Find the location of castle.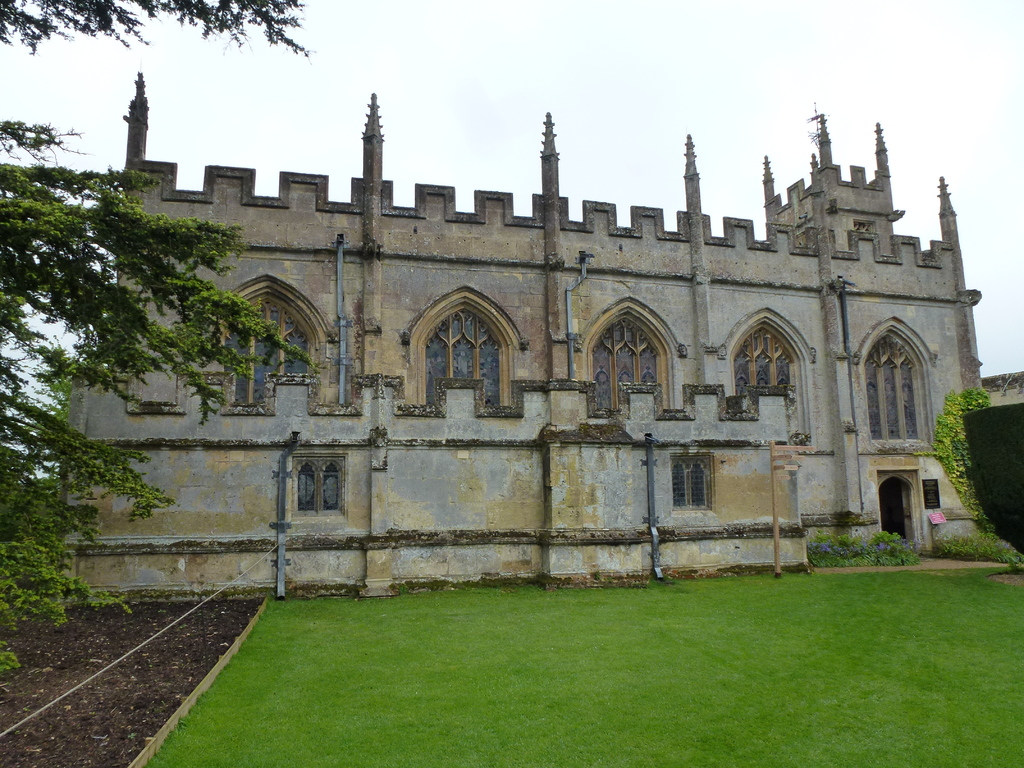
Location: bbox=[26, 29, 992, 646].
